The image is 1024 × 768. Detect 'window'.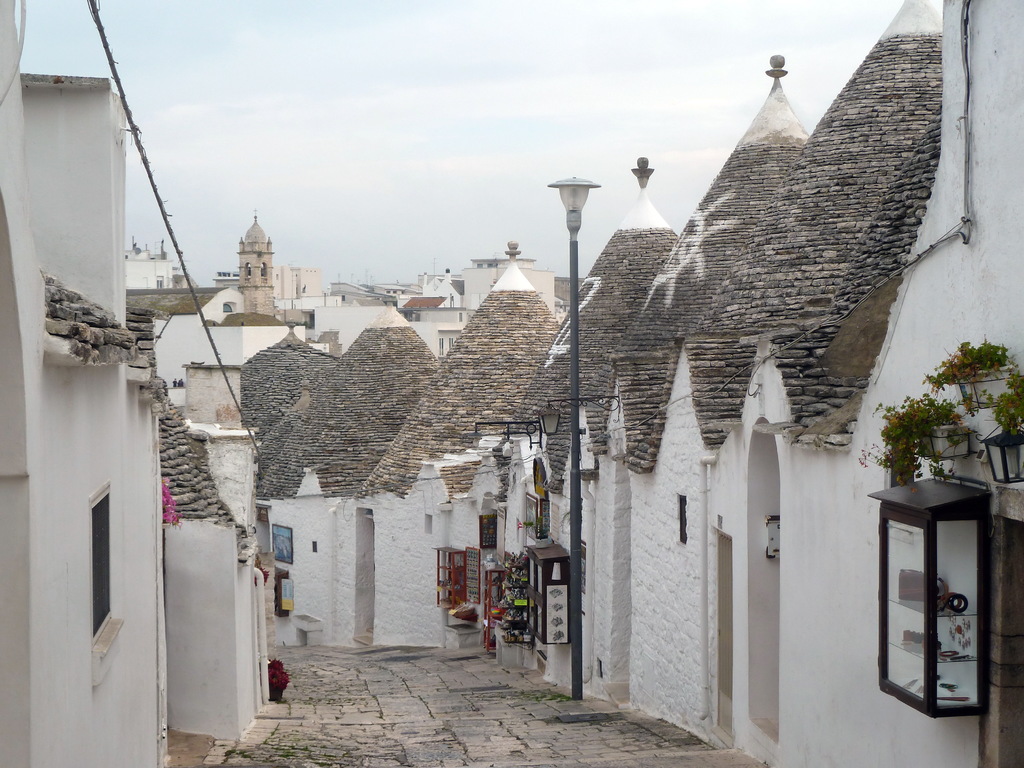
Detection: pyautogui.locateOnScreen(431, 556, 465, 620).
